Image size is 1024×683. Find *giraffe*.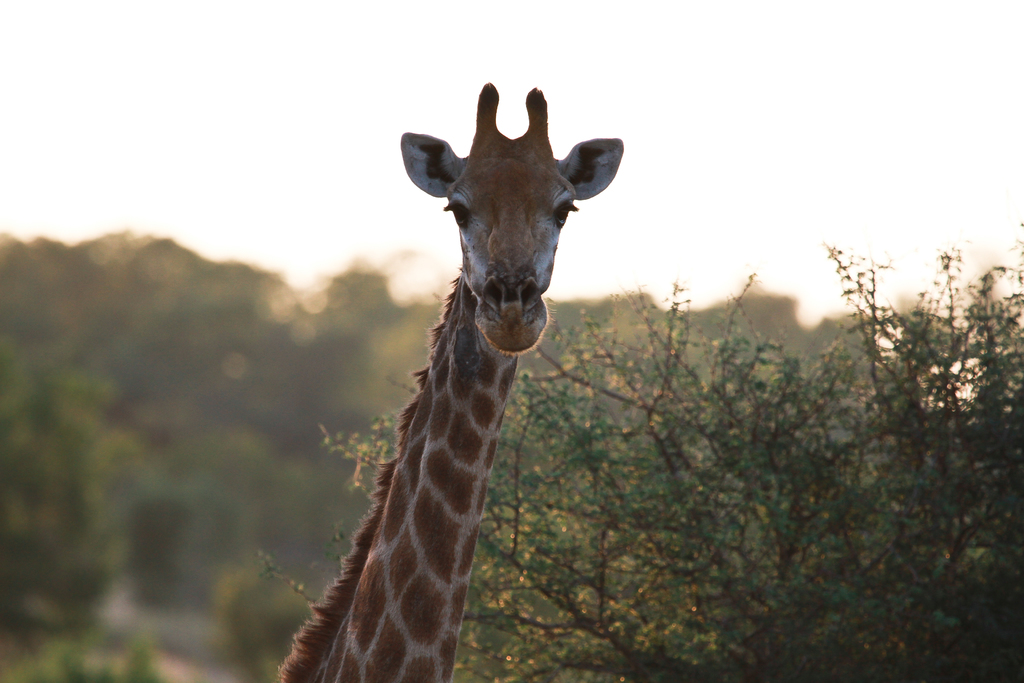
Rect(283, 83, 606, 682).
